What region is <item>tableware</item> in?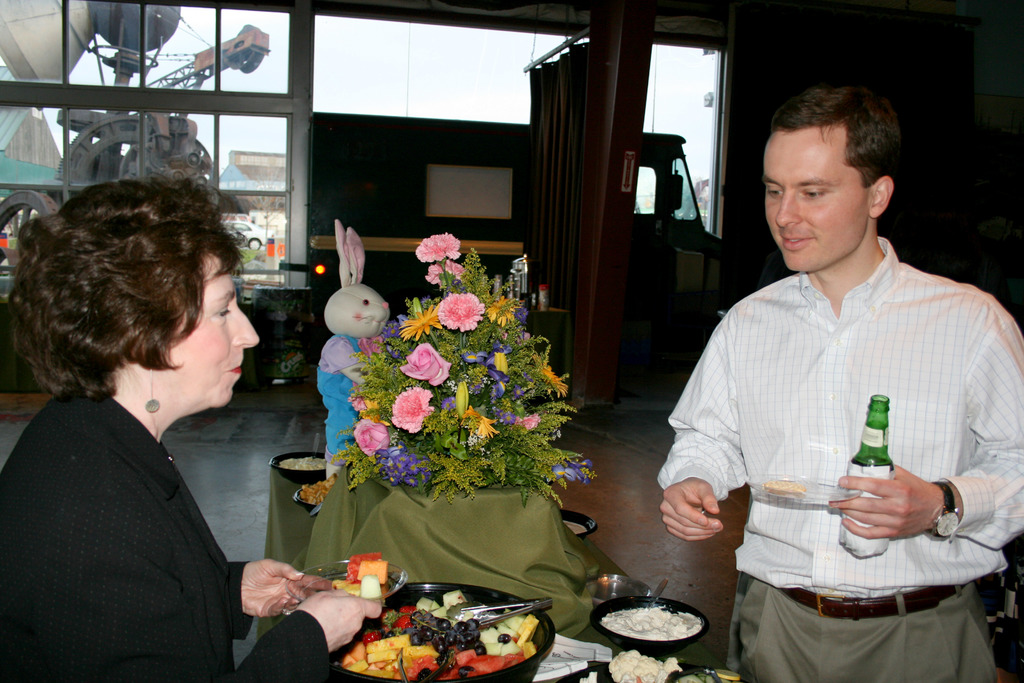
328,572,561,682.
